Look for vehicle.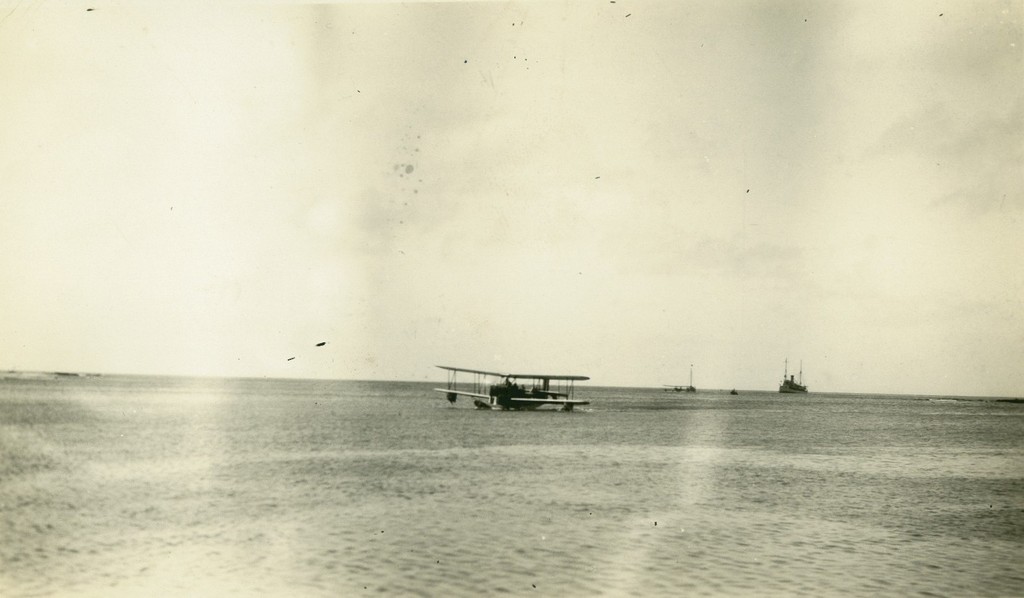
Found: [664, 367, 702, 395].
